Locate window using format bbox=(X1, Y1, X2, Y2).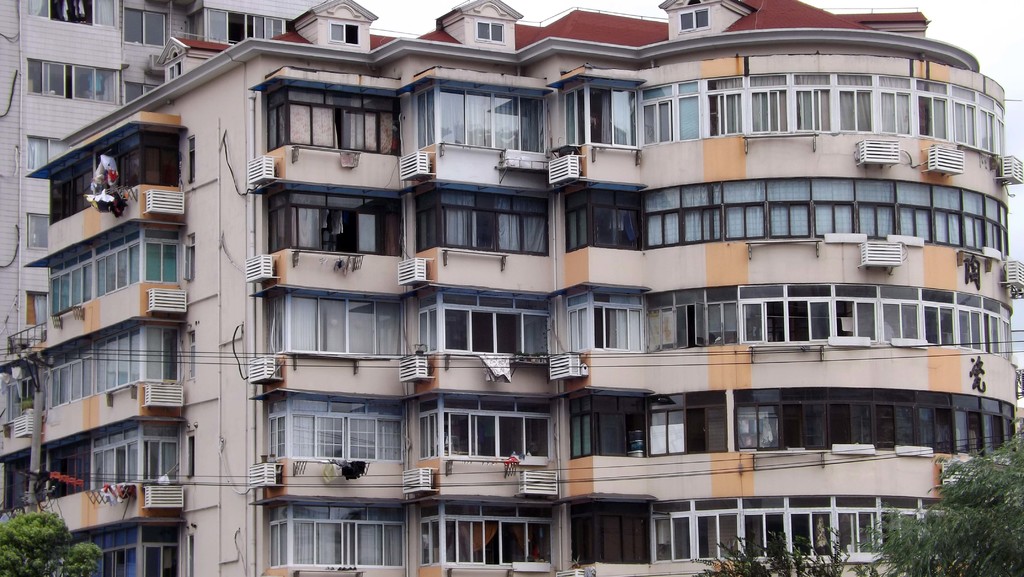
bbox=(723, 394, 793, 455).
